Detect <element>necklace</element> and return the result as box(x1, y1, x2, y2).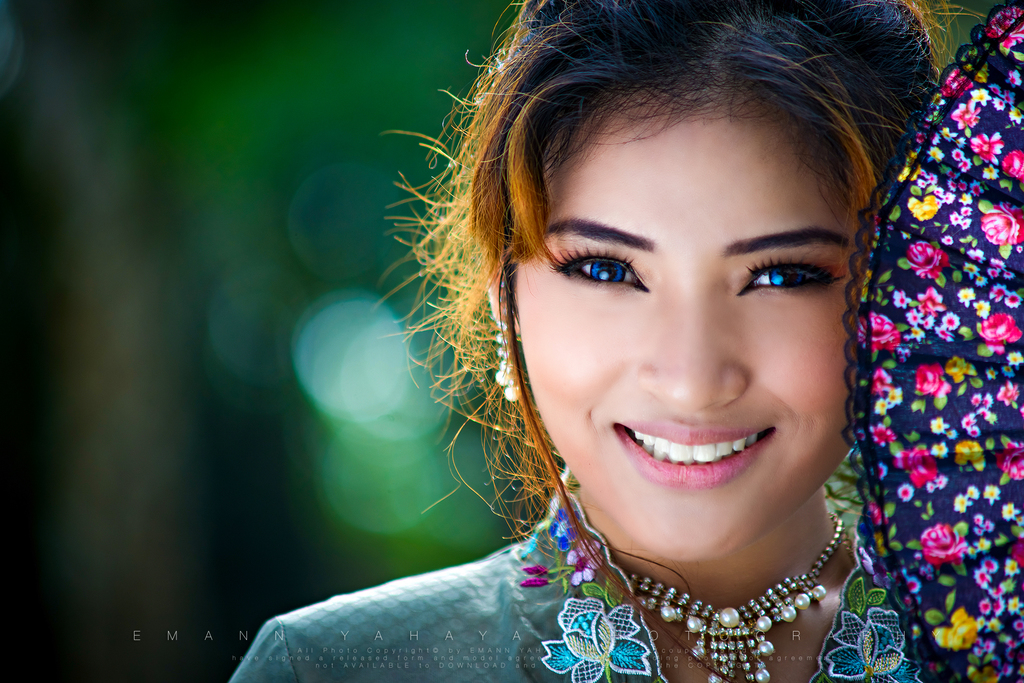
box(630, 517, 862, 657).
